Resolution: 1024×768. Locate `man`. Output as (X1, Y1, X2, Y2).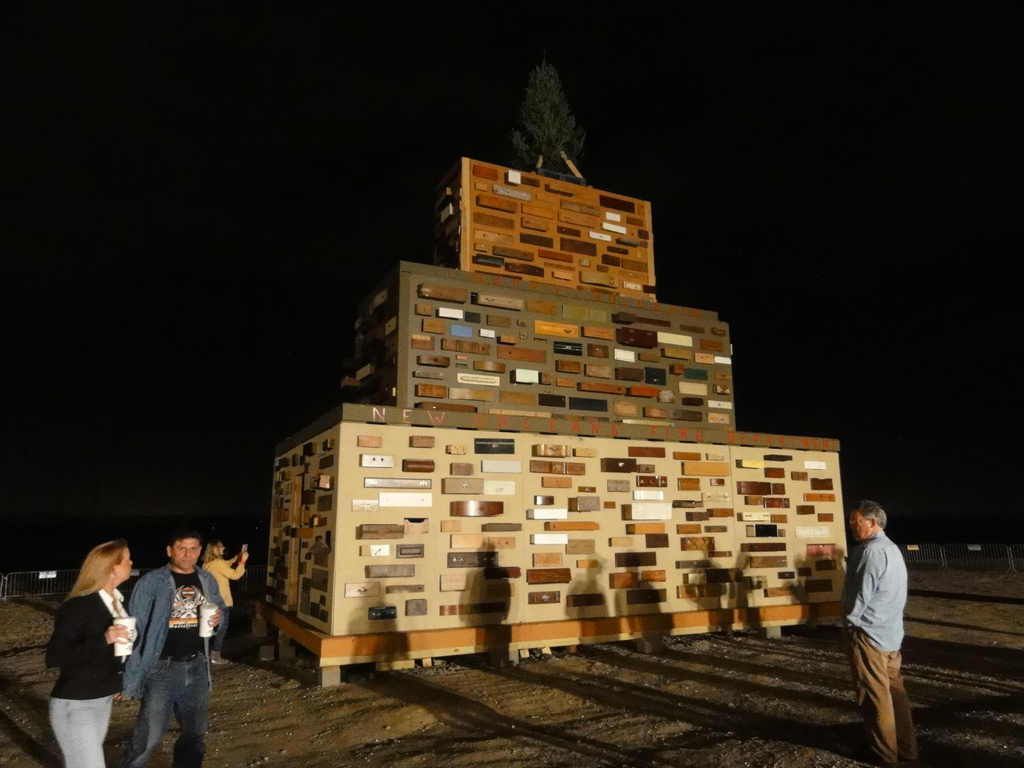
(832, 497, 925, 745).
